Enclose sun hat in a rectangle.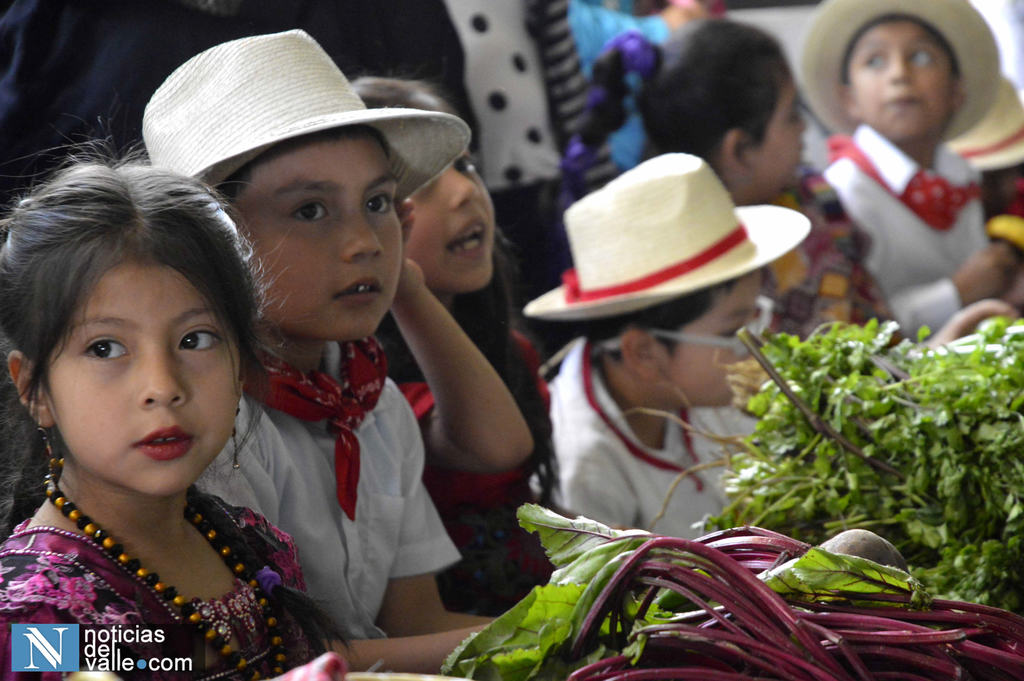
Rect(796, 0, 1013, 160).
